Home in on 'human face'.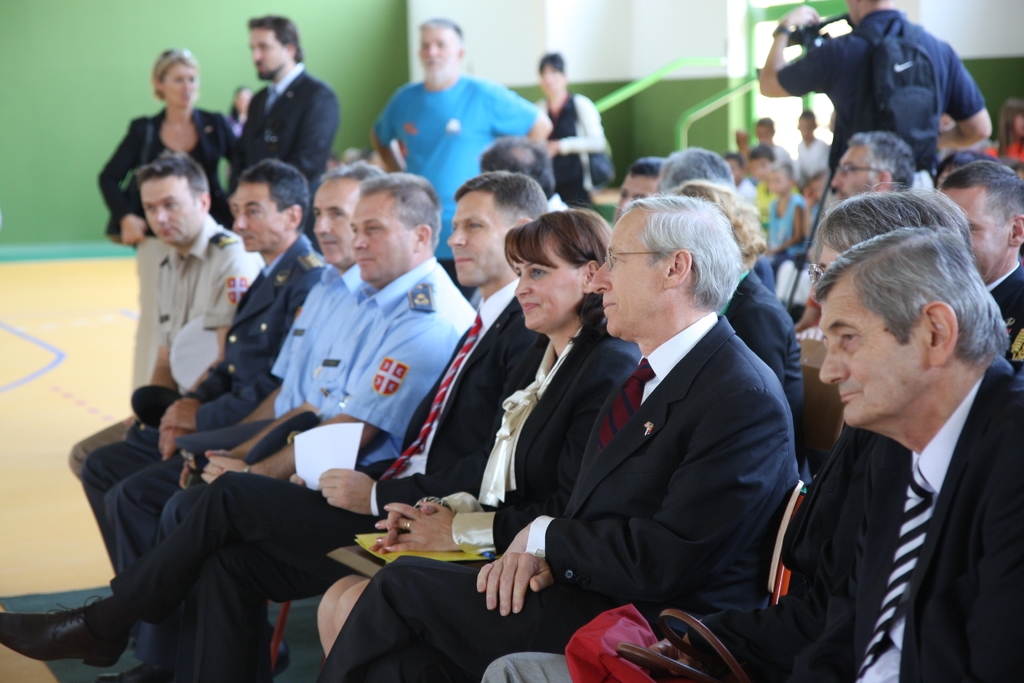
Homed in at [left=940, top=188, right=1013, bottom=280].
